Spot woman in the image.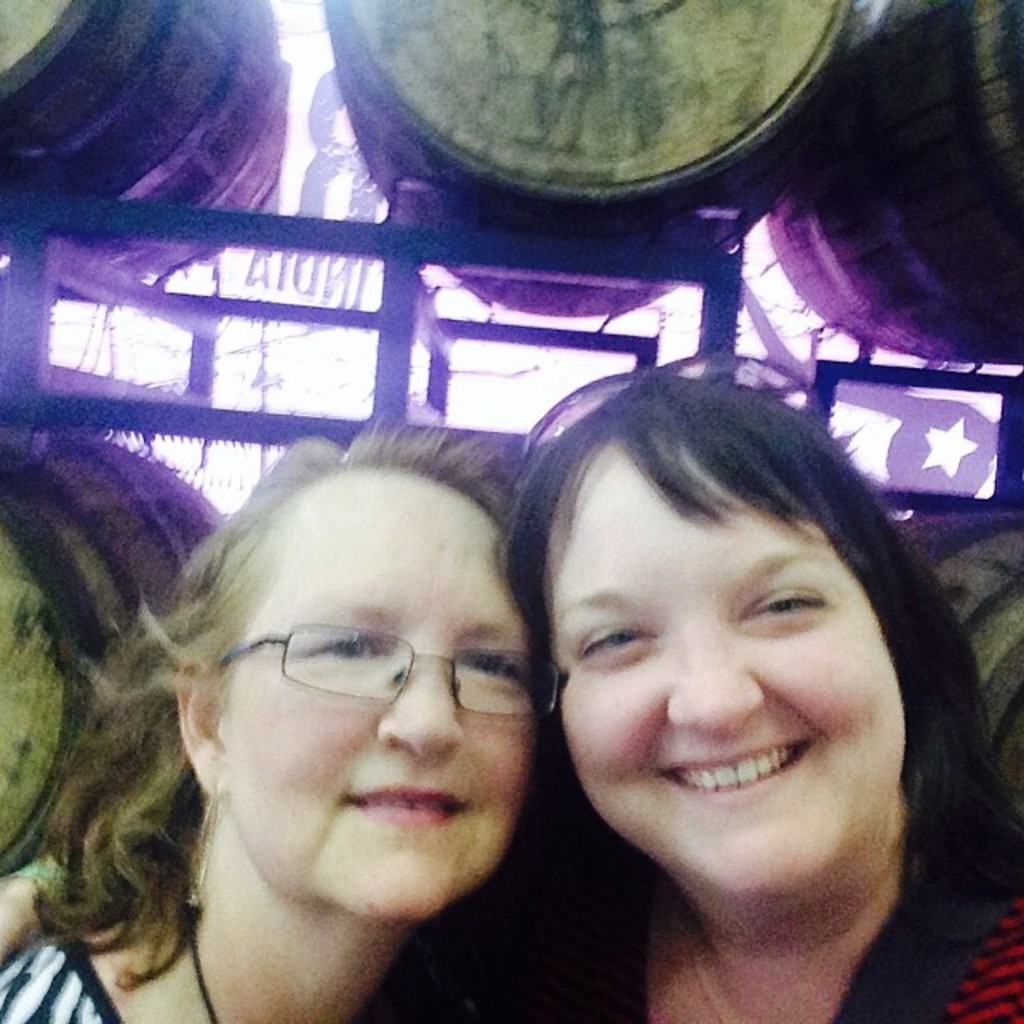
woman found at bbox=[27, 410, 696, 1023].
